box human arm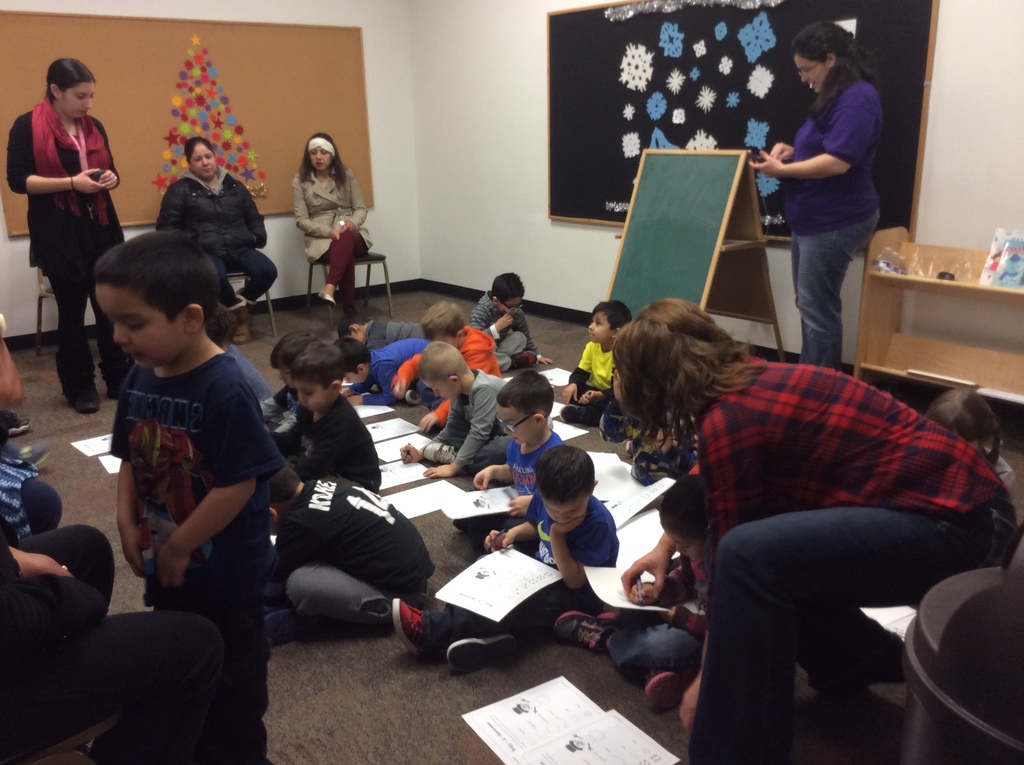
[x1=548, y1=513, x2=622, y2=596]
